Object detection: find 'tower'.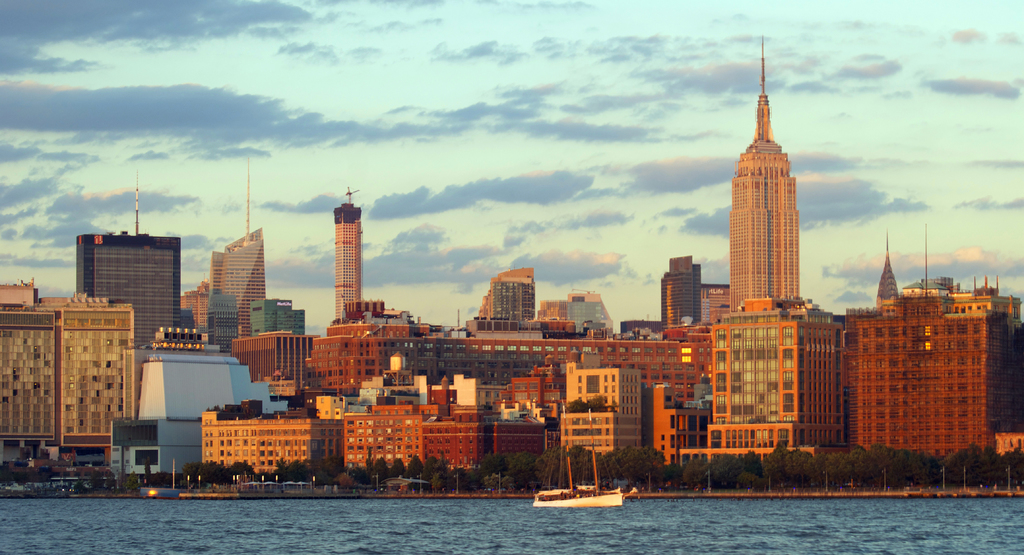
(211,154,271,339).
